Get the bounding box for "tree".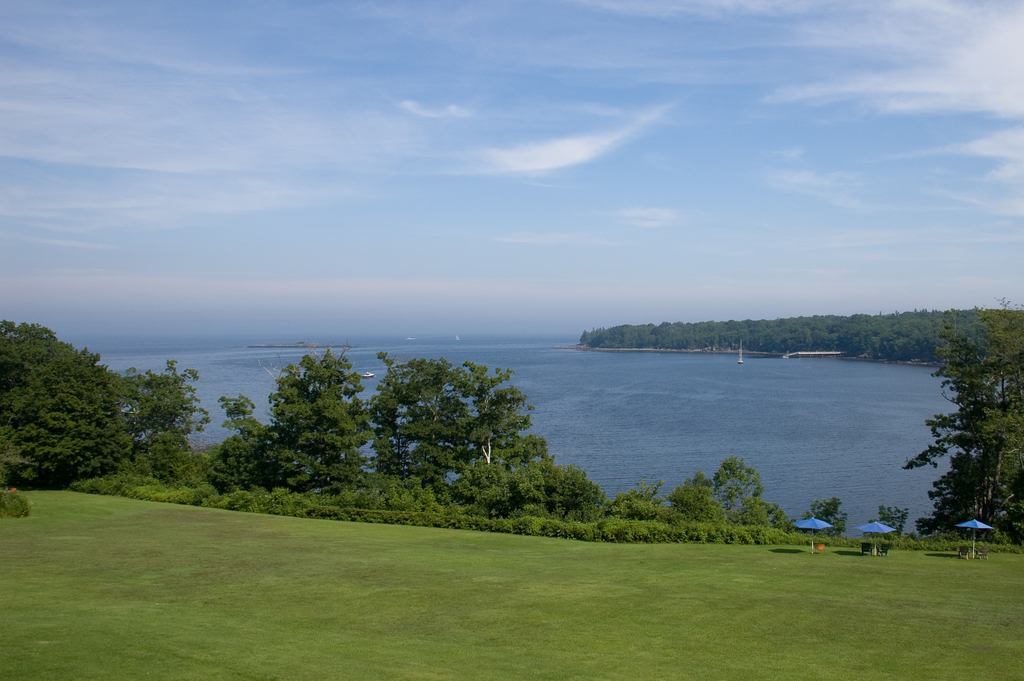
box=[362, 351, 614, 524].
